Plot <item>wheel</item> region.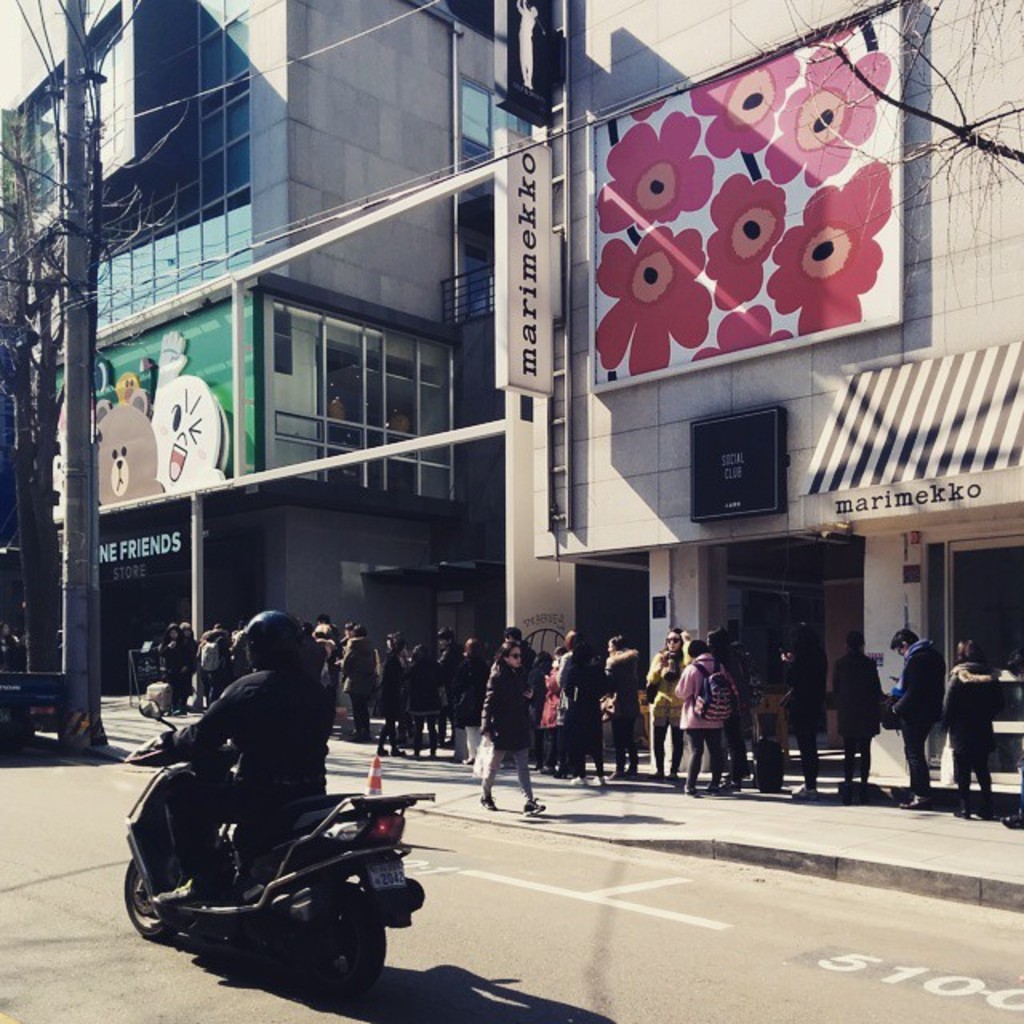
Plotted at (x1=307, y1=877, x2=387, y2=994).
